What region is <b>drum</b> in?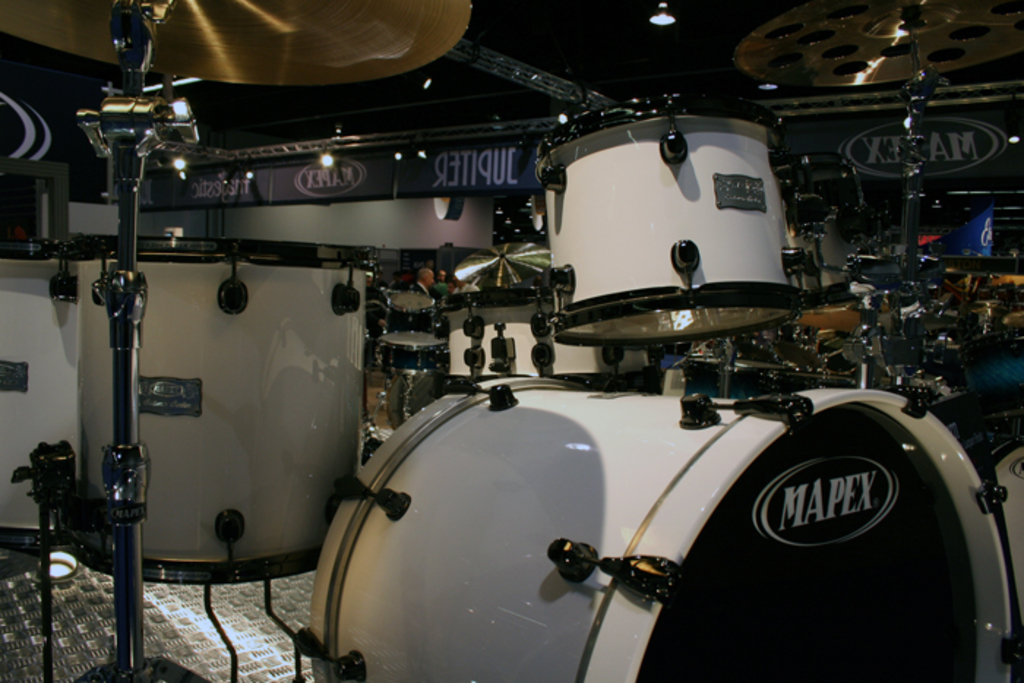
549:86:799:354.
